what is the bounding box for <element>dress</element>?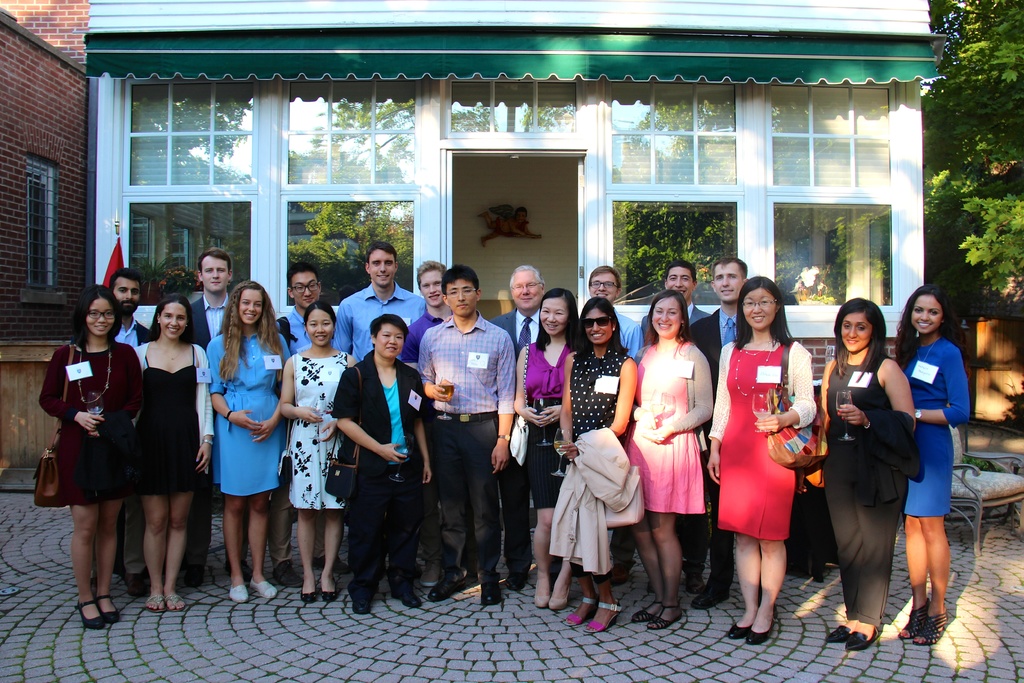
box(717, 341, 799, 542).
